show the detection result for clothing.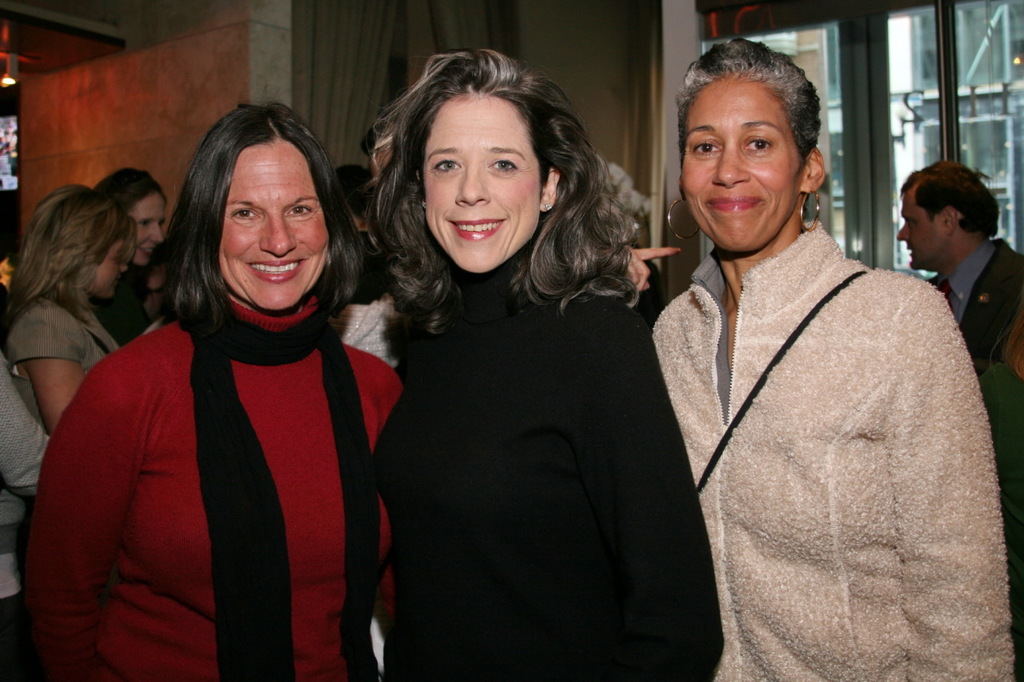
x1=340, y1=296, x2=407, y2=368.
